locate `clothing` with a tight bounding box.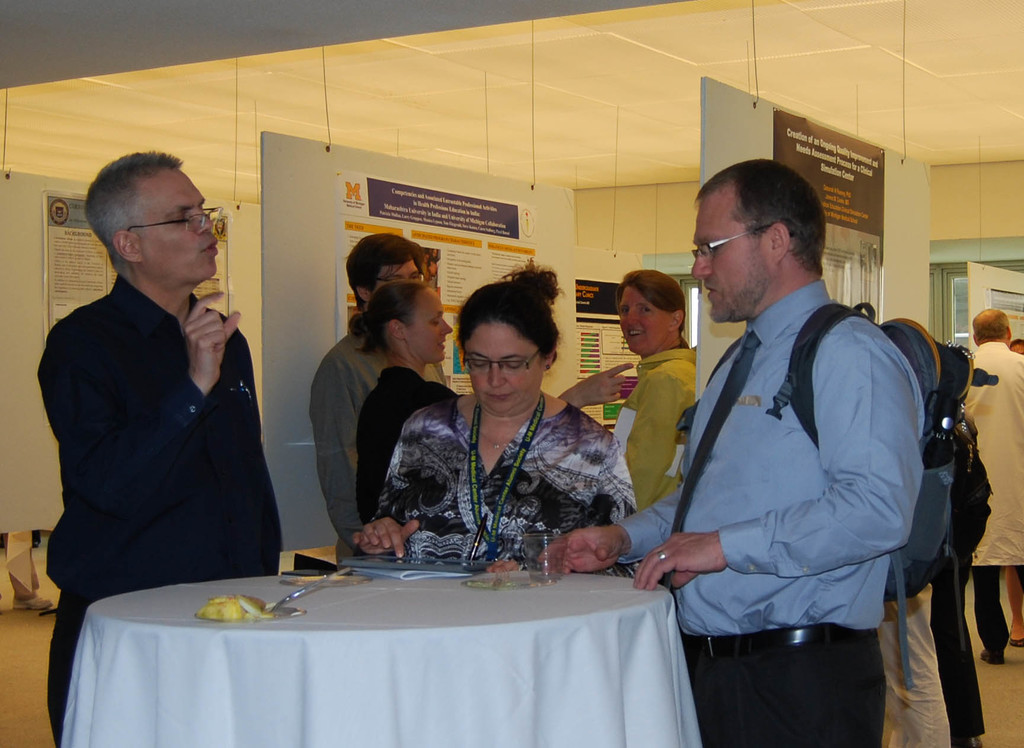
bbox=(605, 345, 707, 502).
